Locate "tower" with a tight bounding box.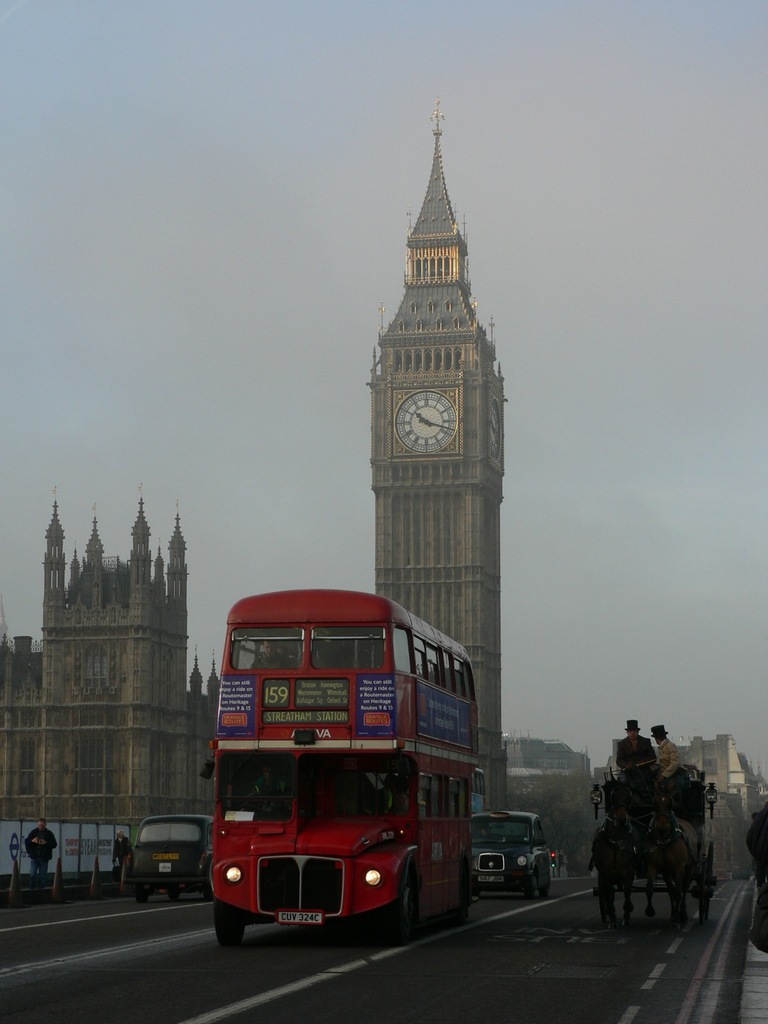
[0, 474, 205, 895].
